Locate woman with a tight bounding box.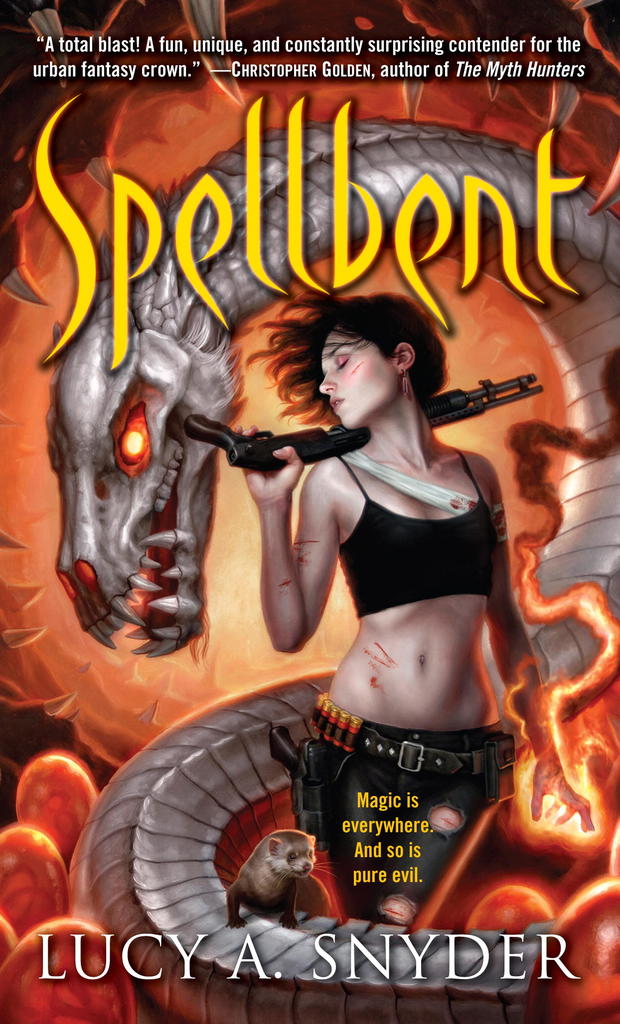
locate(241, 248, 546, 944).
